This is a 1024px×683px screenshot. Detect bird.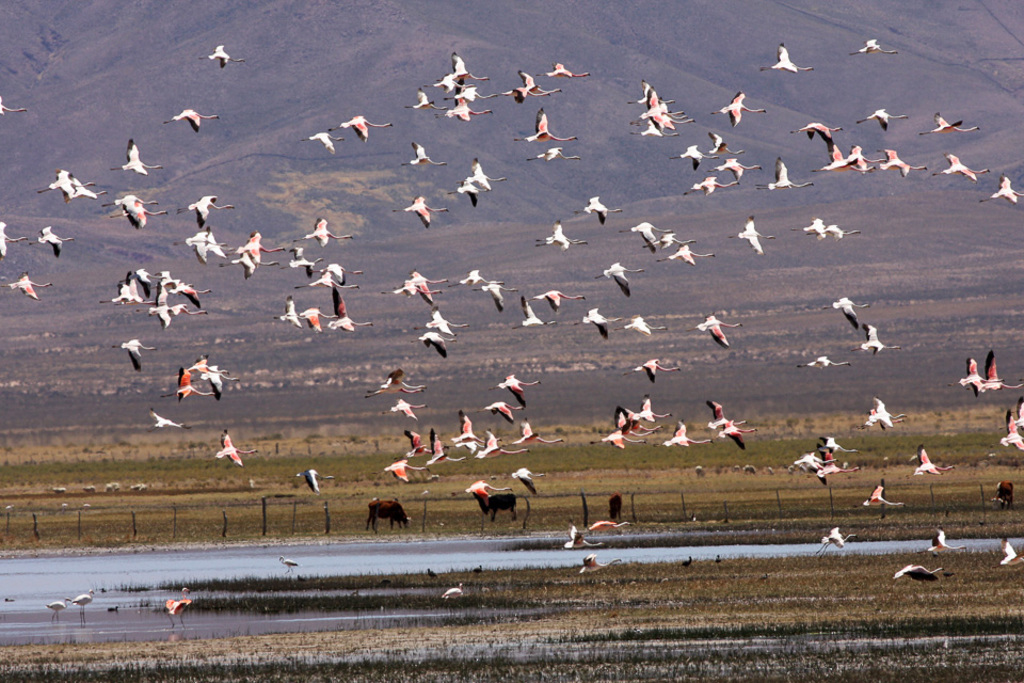
Rect(293, 218, 354, 247).
